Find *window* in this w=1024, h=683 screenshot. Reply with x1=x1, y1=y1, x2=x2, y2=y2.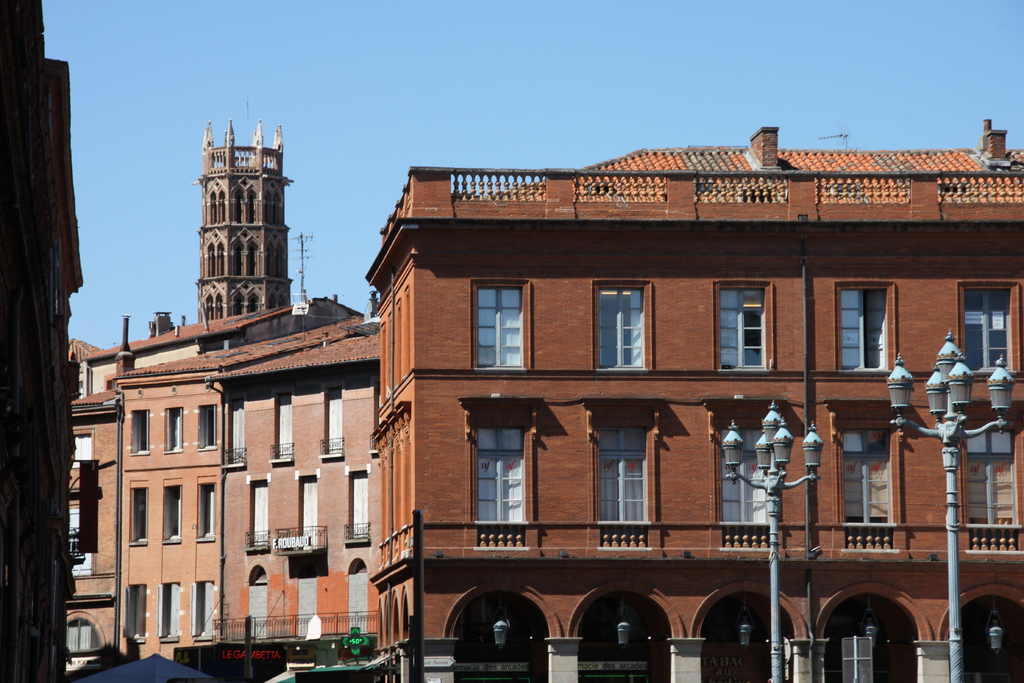
x1=155, y1=476, x2=186, y2=543.
